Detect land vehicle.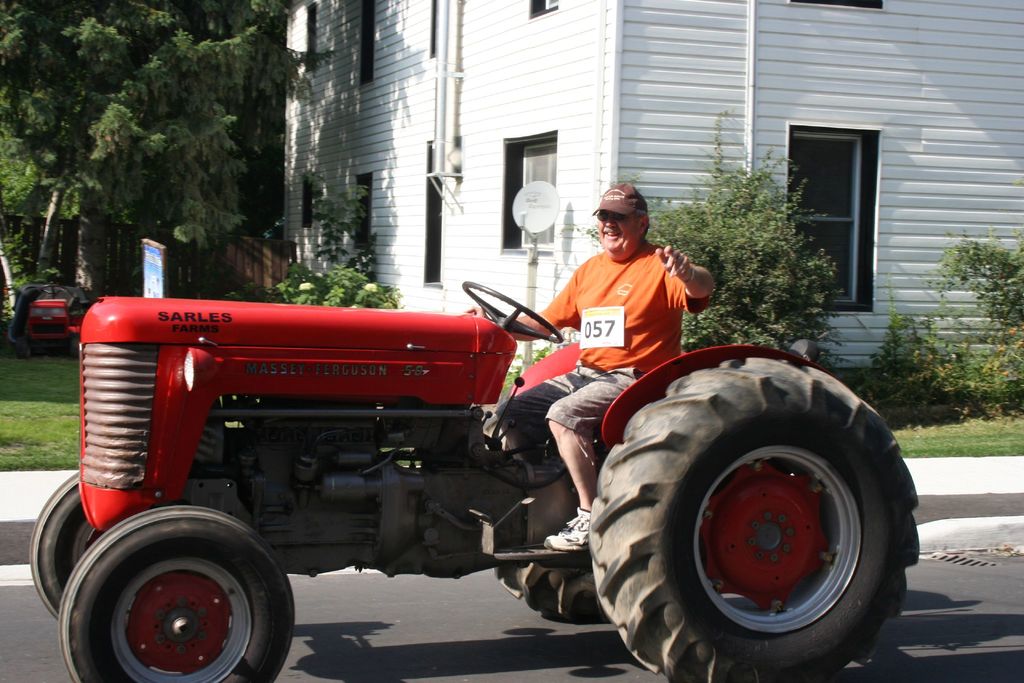
Detected at bbox=(6, 279, 72, 349).
